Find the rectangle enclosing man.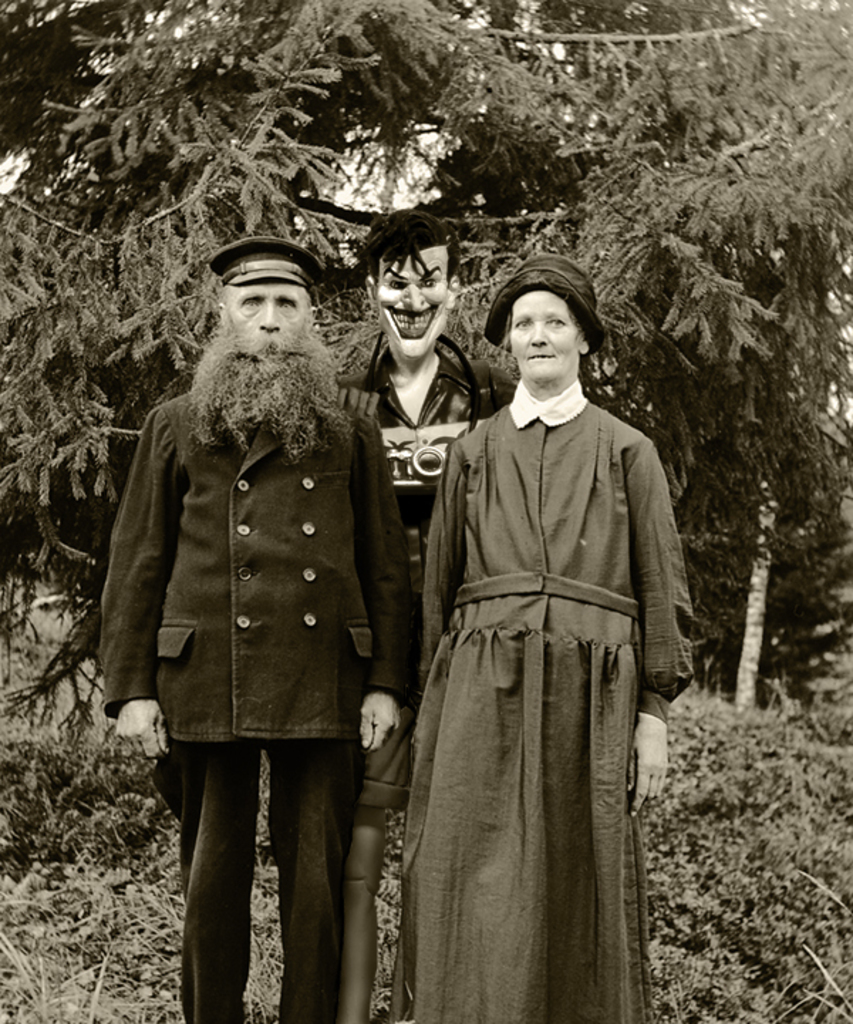
{"x1": 321, "y1": 205, "x2": 526, "y2": 1020}.
